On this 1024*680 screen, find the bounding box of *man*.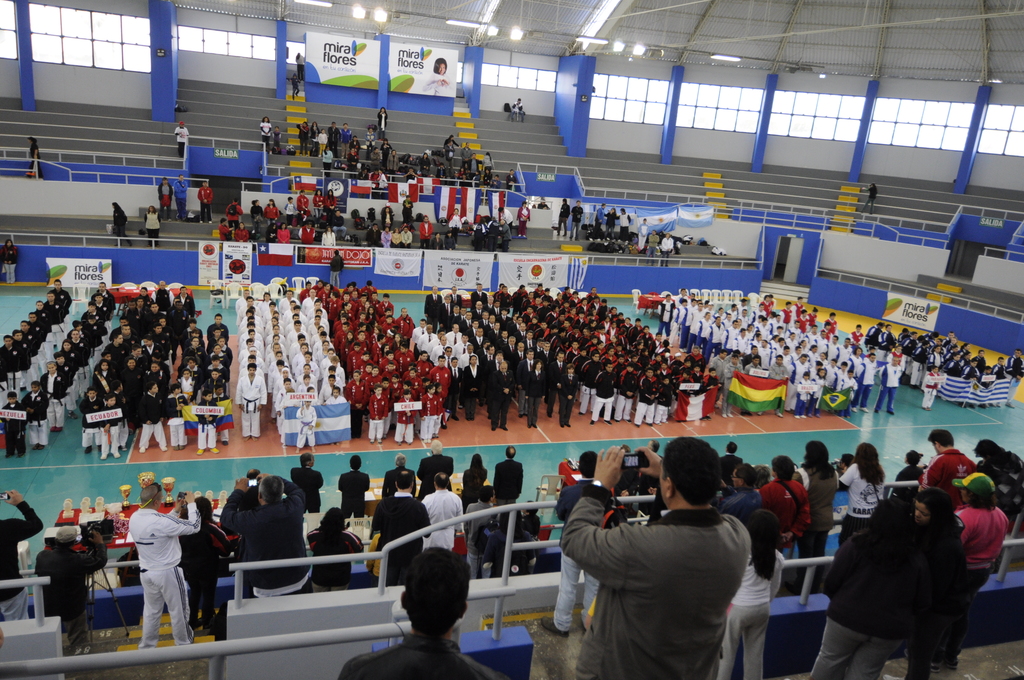
Bounding box: locate(537, 341, 559, 398).
